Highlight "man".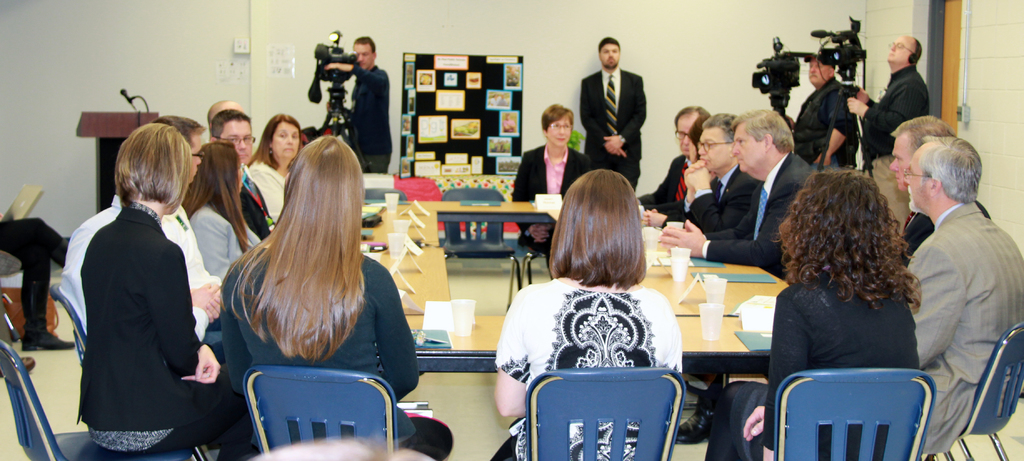
Highlighted region: (left=575, top=38, right=664, bottom=176).
